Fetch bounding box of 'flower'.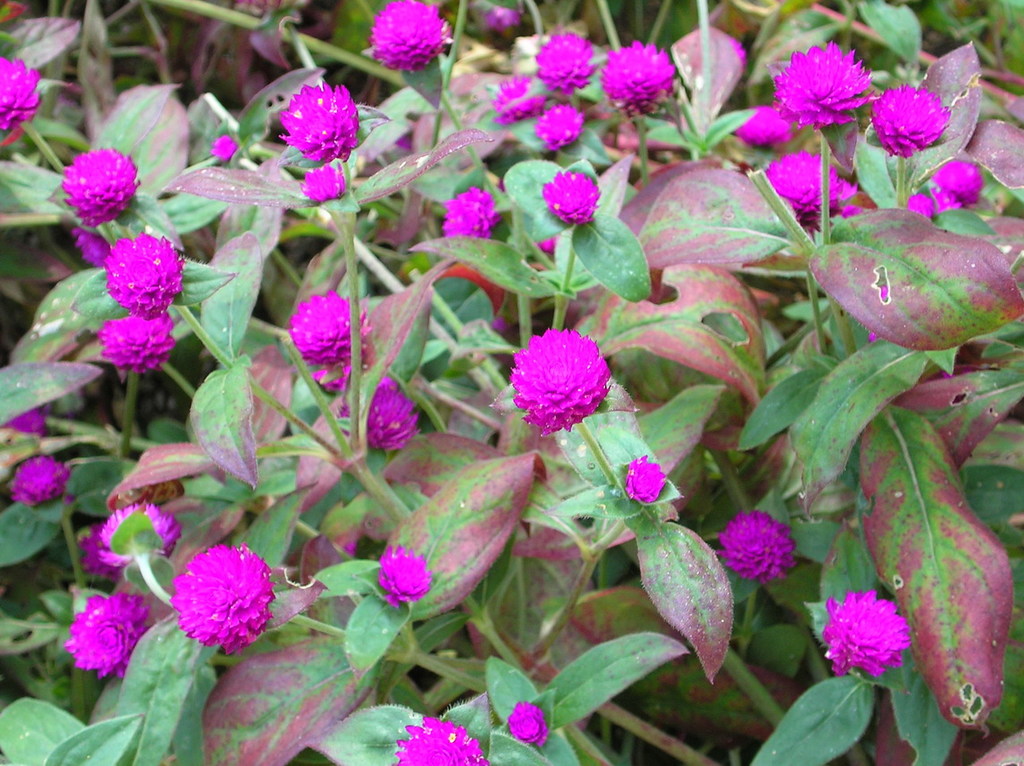
Bbox: box=[97, 502, 182, 567].
